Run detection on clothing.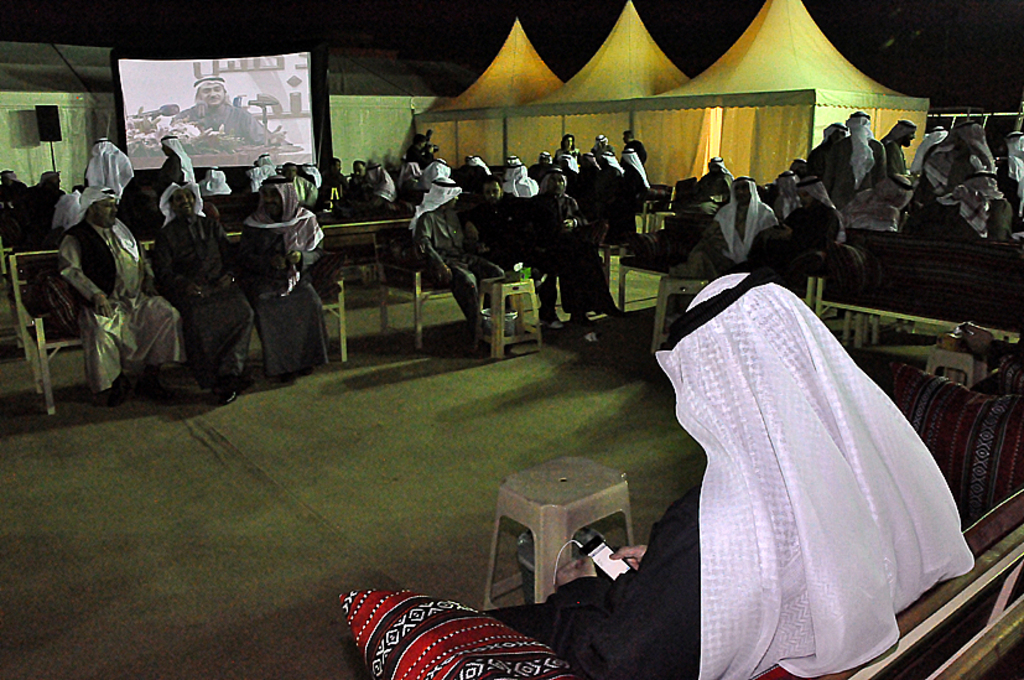
Result: pyautogui.locateOnScreen(158, 139, 197, 185).
